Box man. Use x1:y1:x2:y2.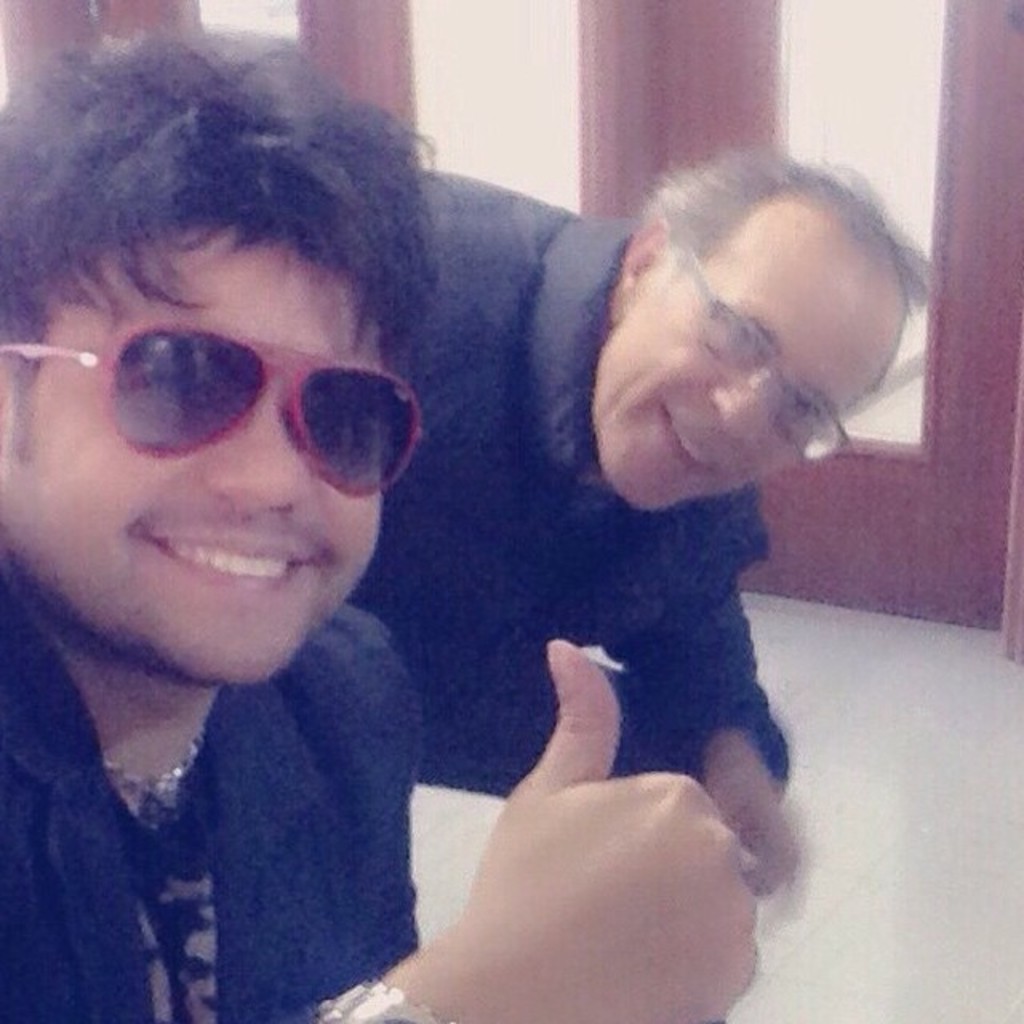
403:134:939:917.
